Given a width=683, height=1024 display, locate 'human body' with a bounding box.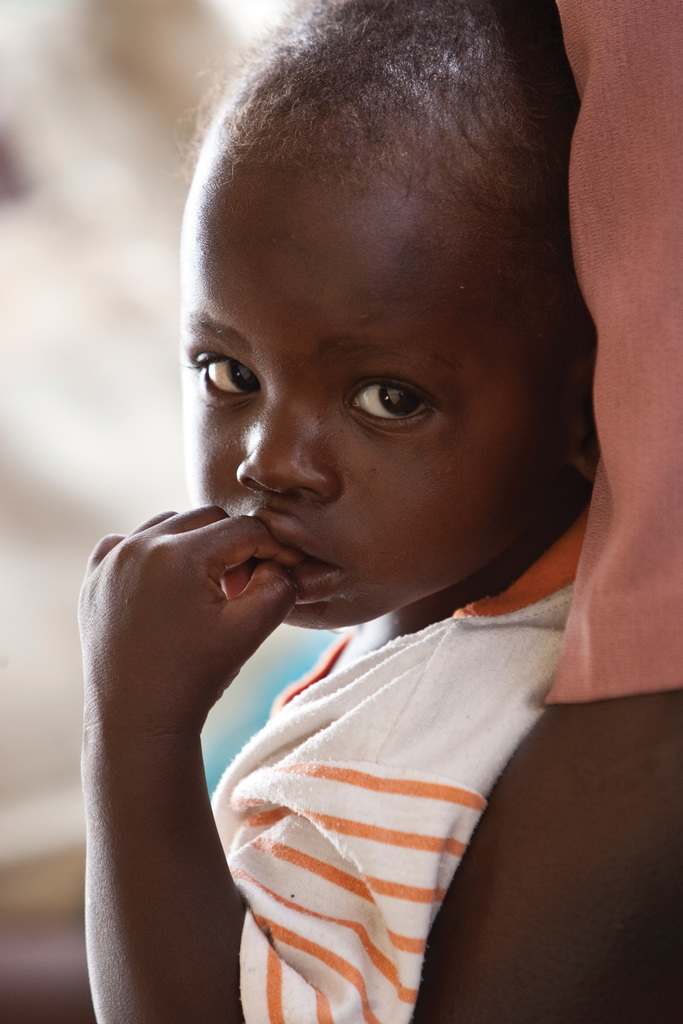
Located: rect(81, 3, 652, 987).
